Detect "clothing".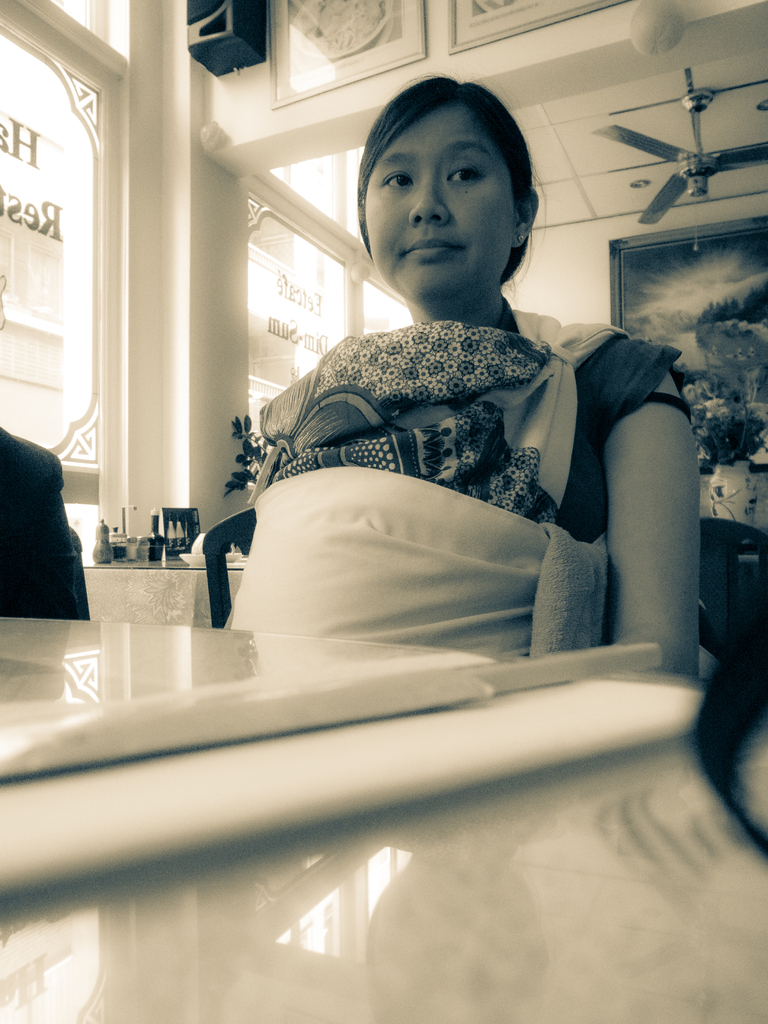
Detected at [218,295,699,660].
